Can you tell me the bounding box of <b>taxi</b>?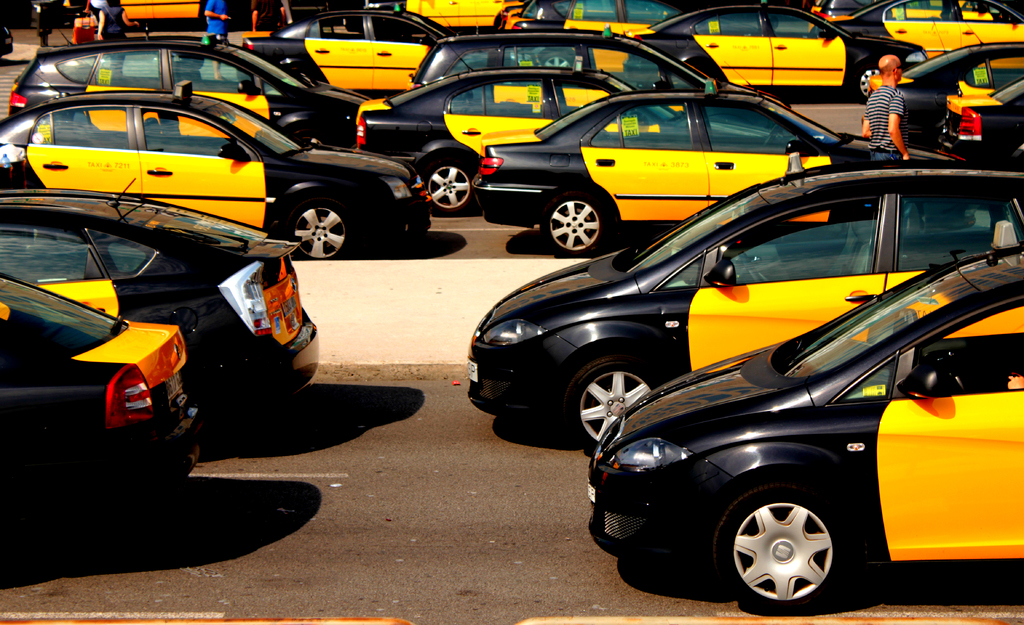
locate(471, 170, 1022, 454).
